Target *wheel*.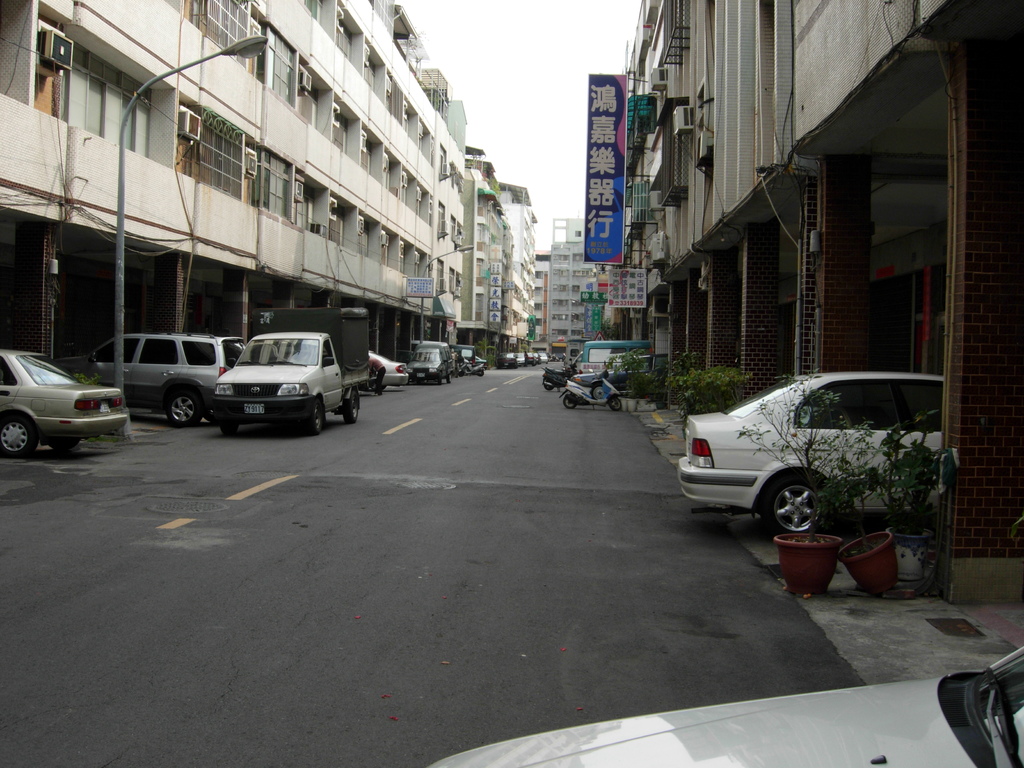
Target region: 609/397/623/410.
